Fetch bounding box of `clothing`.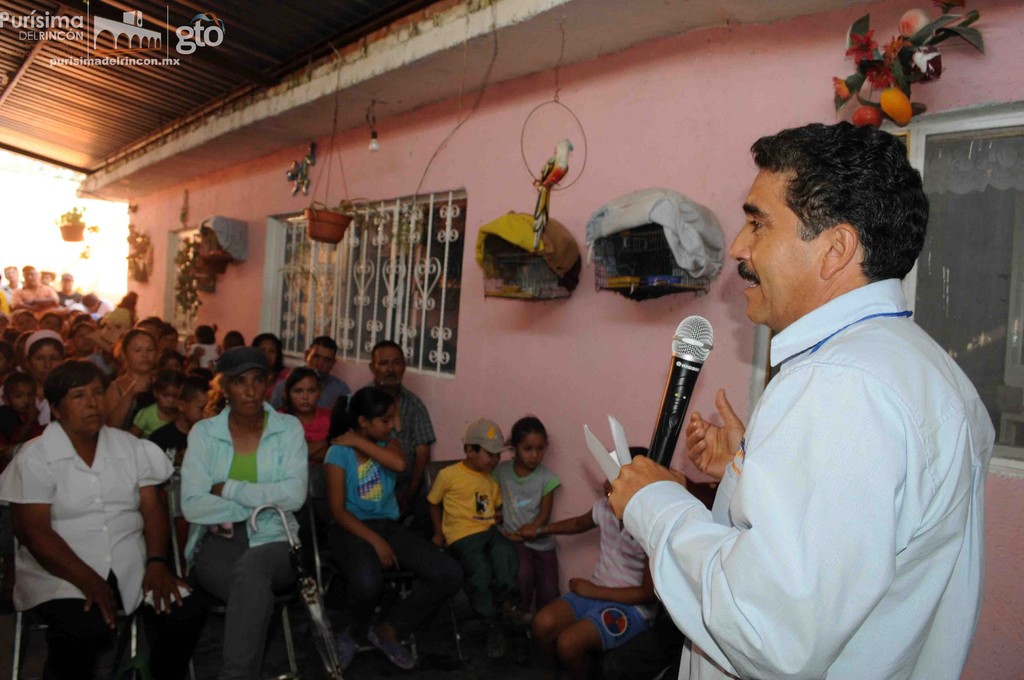
Bbox: [325,436,445,638].
